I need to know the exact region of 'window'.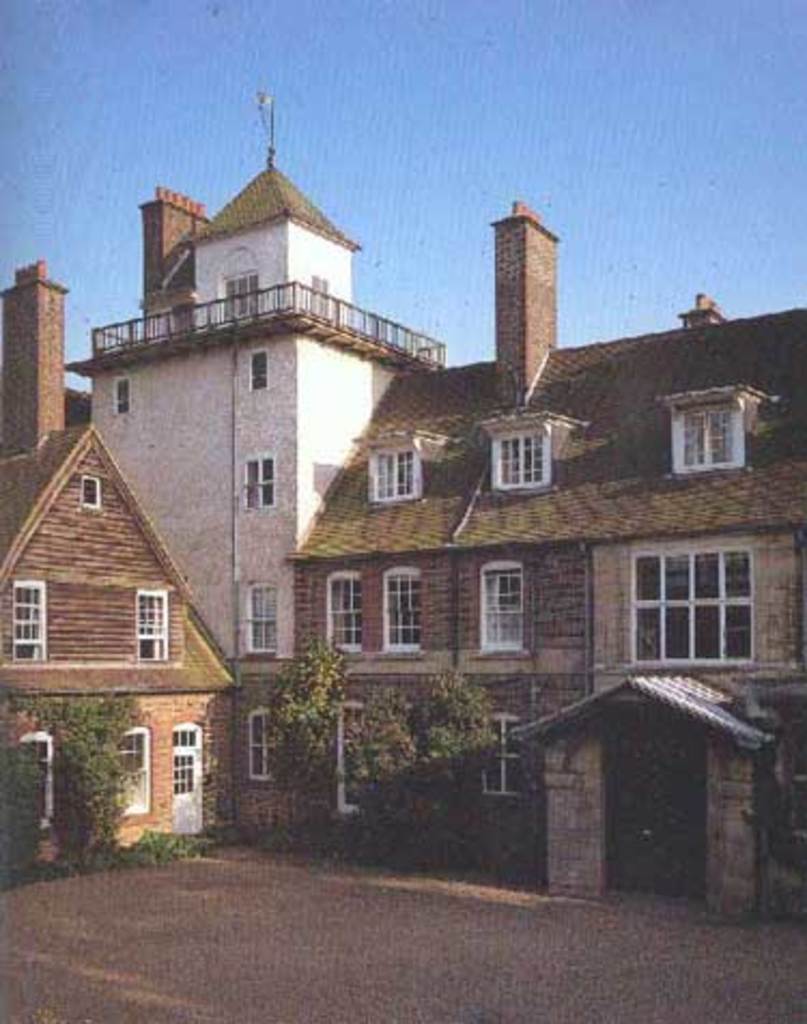
Region: <region>465, 564, 529, 658</region>.
